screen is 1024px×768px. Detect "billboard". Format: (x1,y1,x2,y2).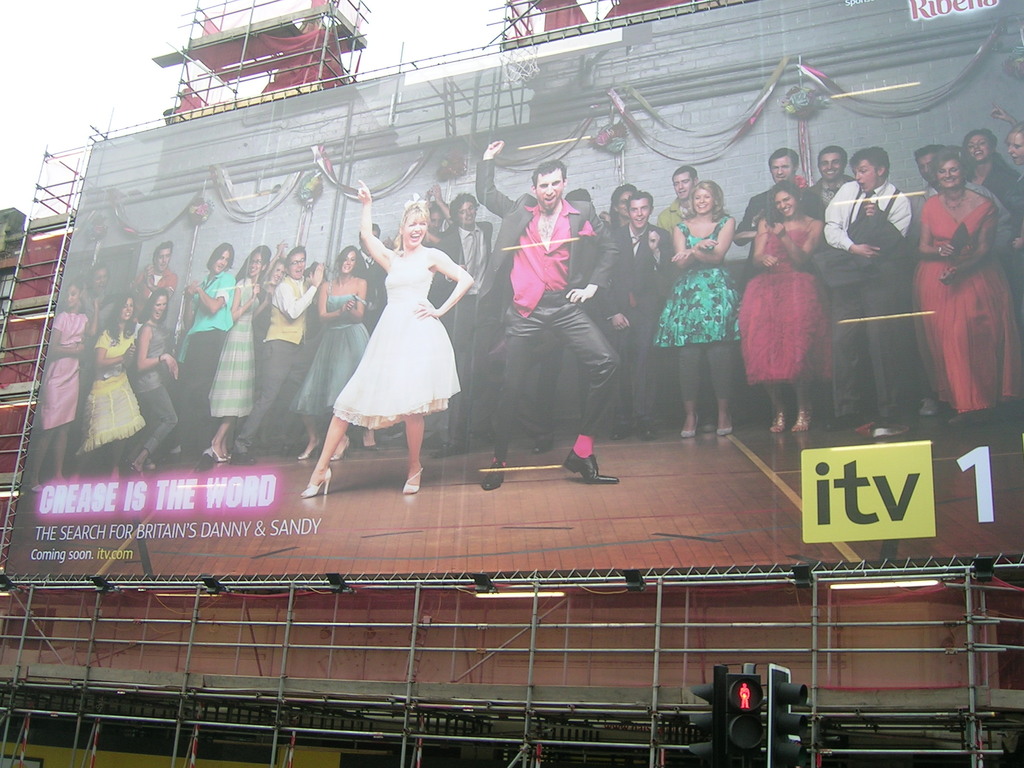
(8,0,1023,566).
